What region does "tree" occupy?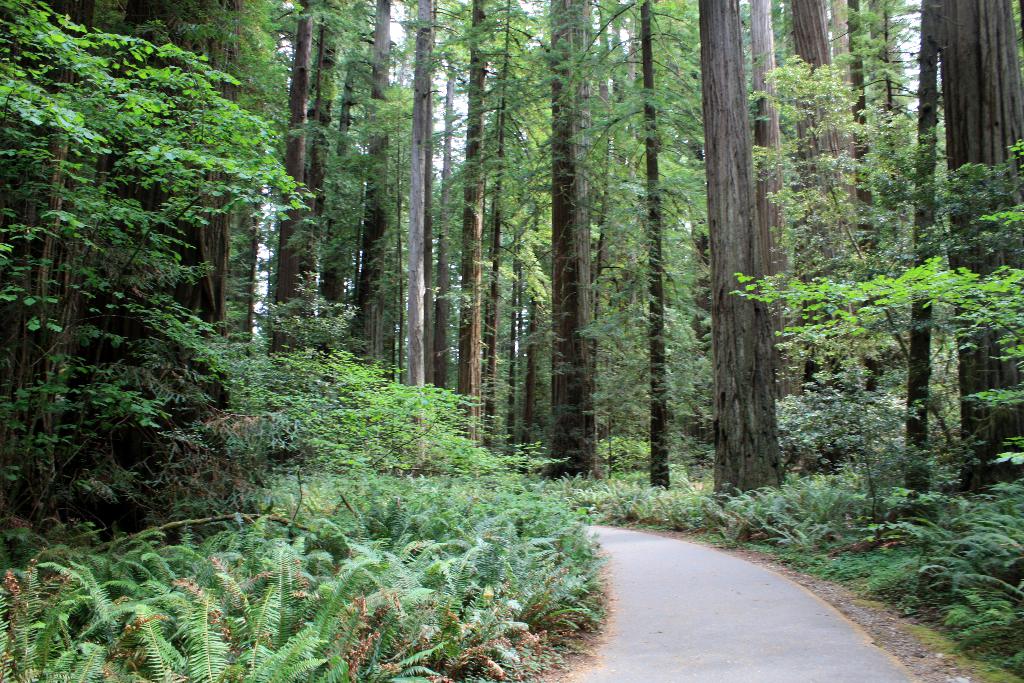
399/0/444/493.
